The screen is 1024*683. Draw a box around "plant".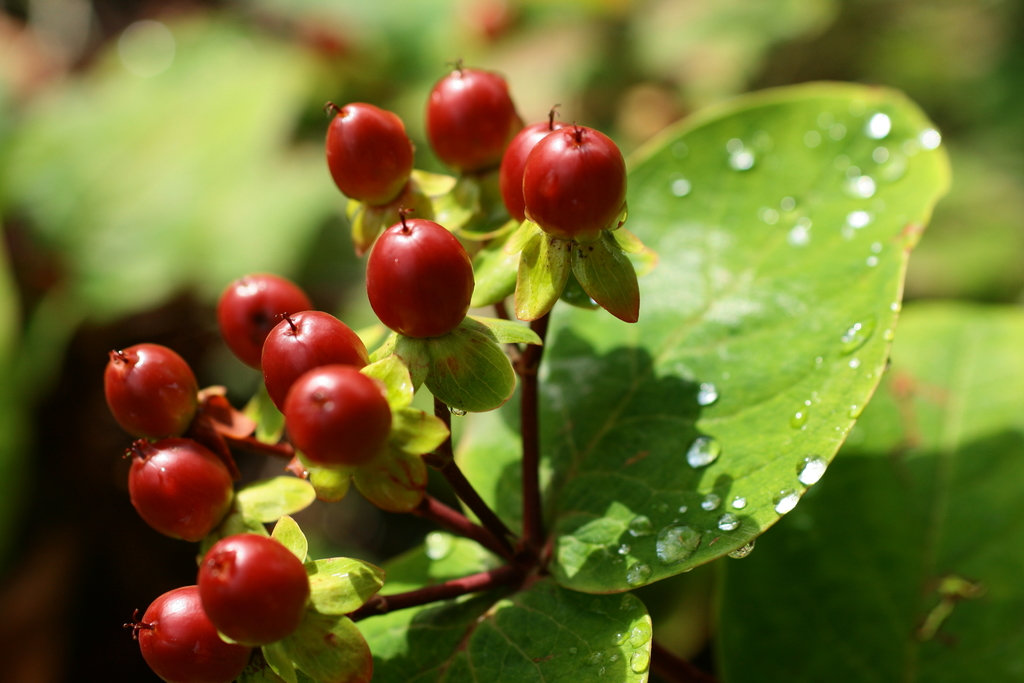
region(0, 0, 1023, 682).
